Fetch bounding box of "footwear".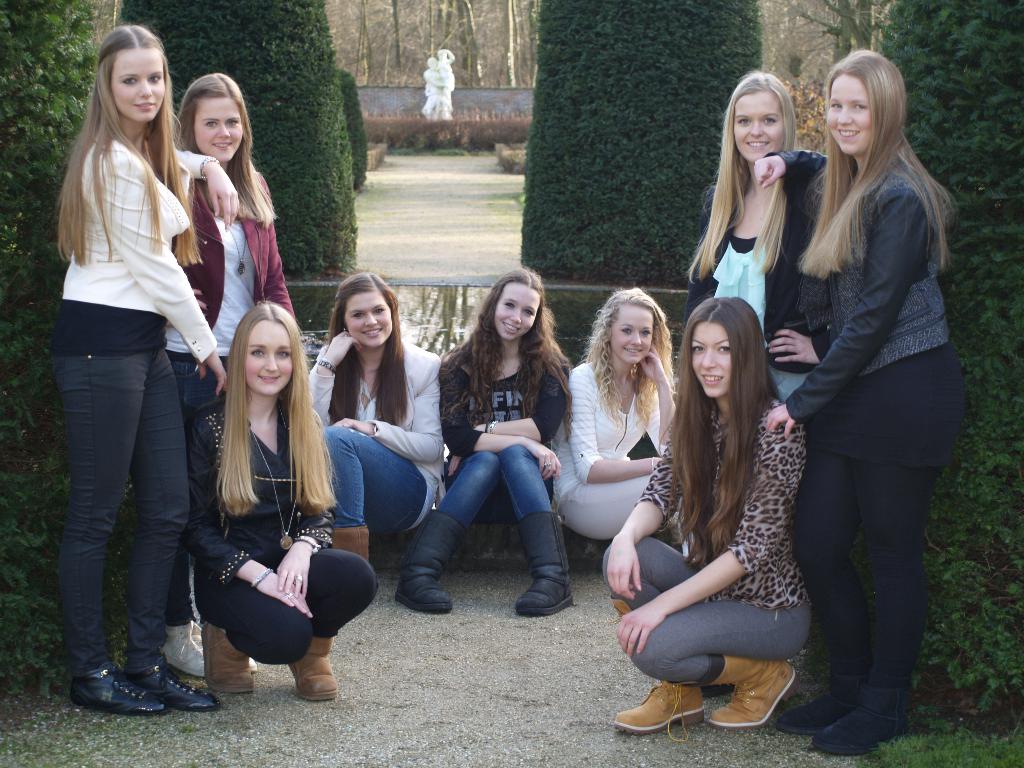
Bbox: <region>706, 653, 800, 729</region>.
